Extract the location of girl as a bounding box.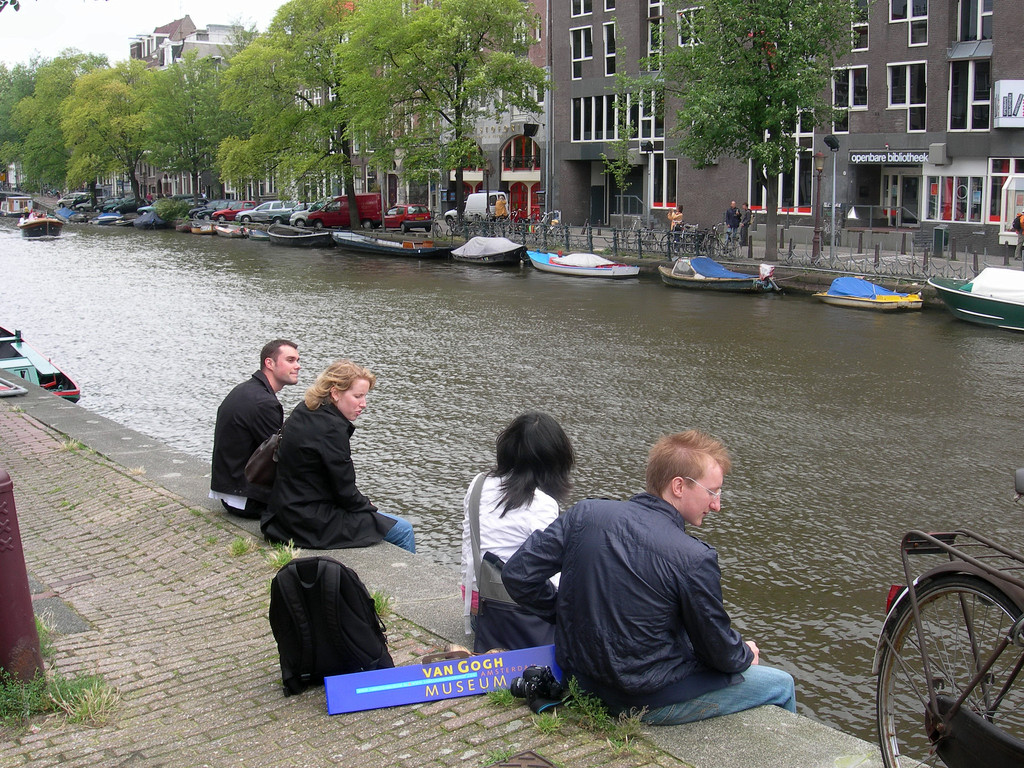
<region>461, 414, 578, 631</region>.
